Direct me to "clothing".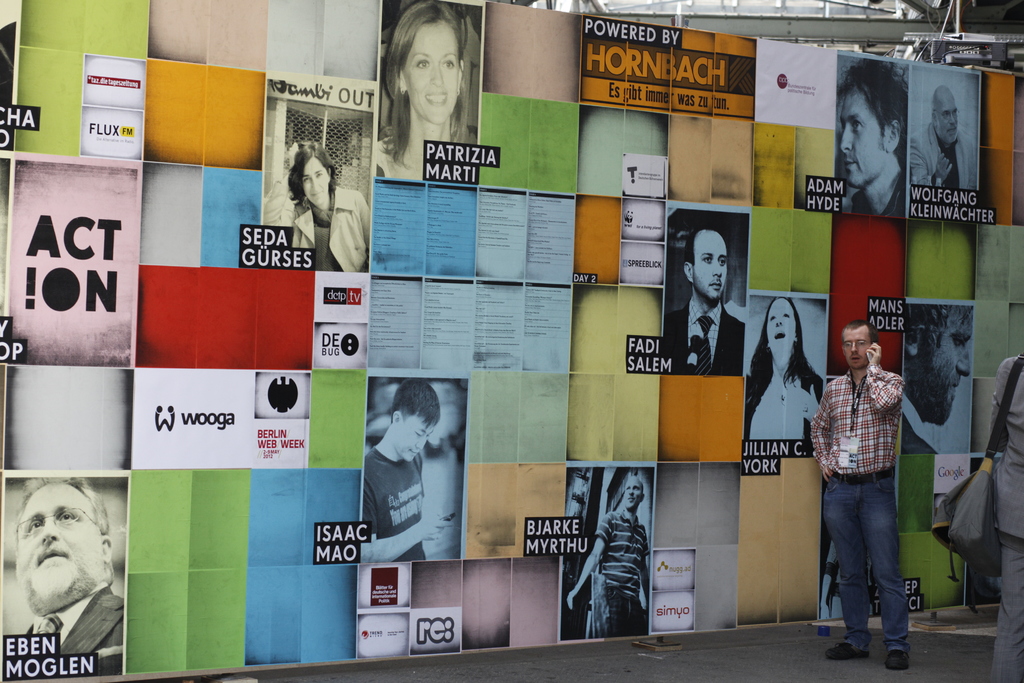
Direction: [x1=905, y1=126, x2=975, y2=188].
